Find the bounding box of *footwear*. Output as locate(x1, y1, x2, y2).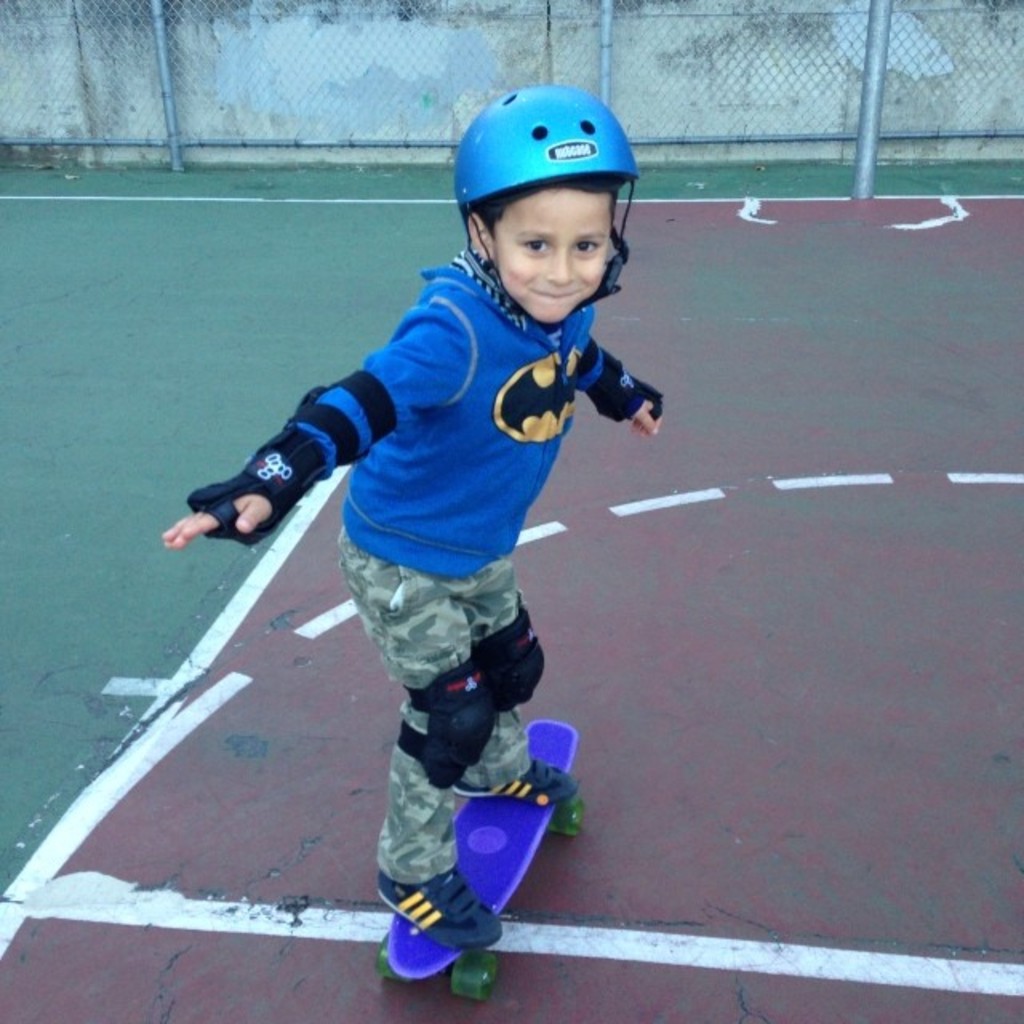
locate(392, 891, 525, 989).
